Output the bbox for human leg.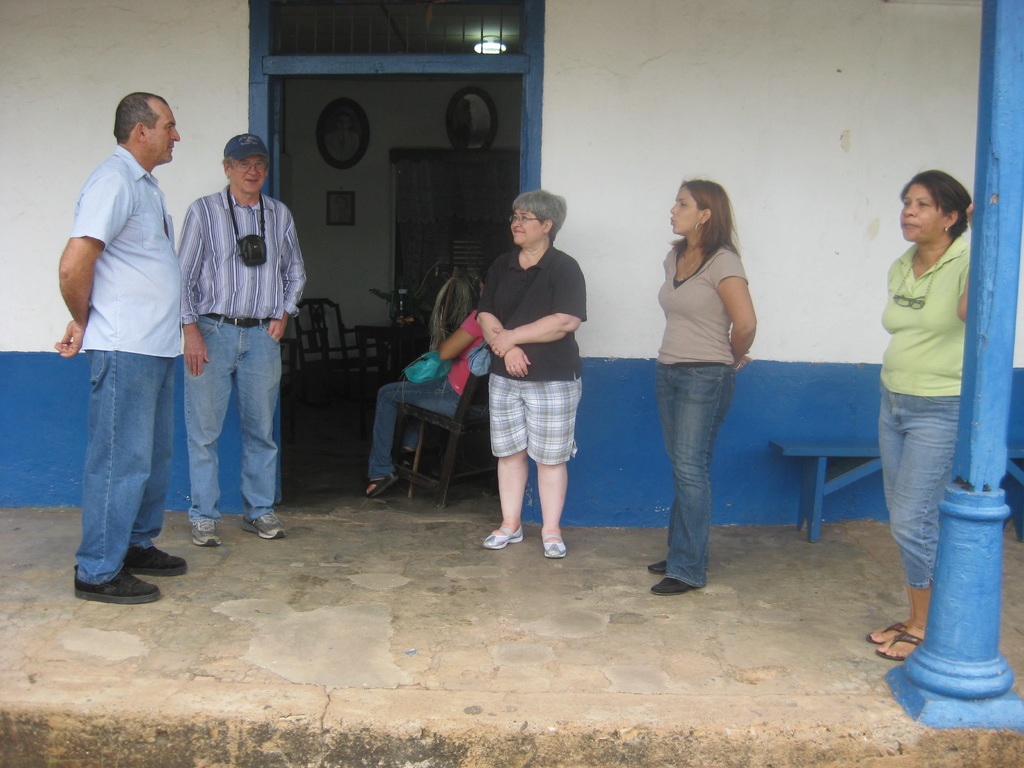
BBox(125, 357, 191, 575).
